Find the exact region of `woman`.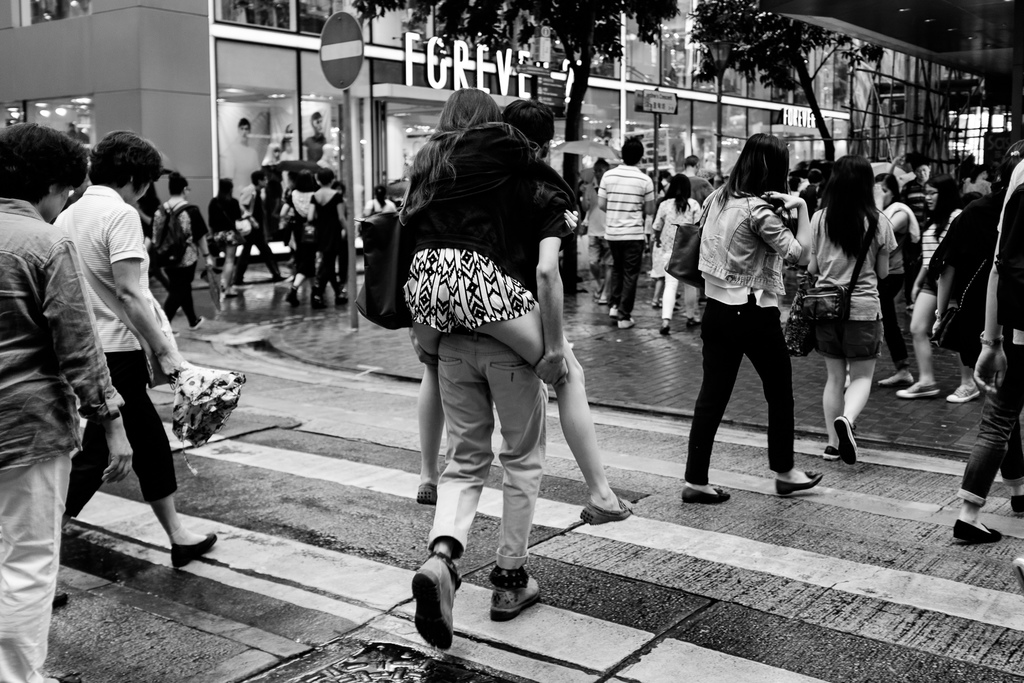
Exact region: BBox(795, 151, 886, 466).
